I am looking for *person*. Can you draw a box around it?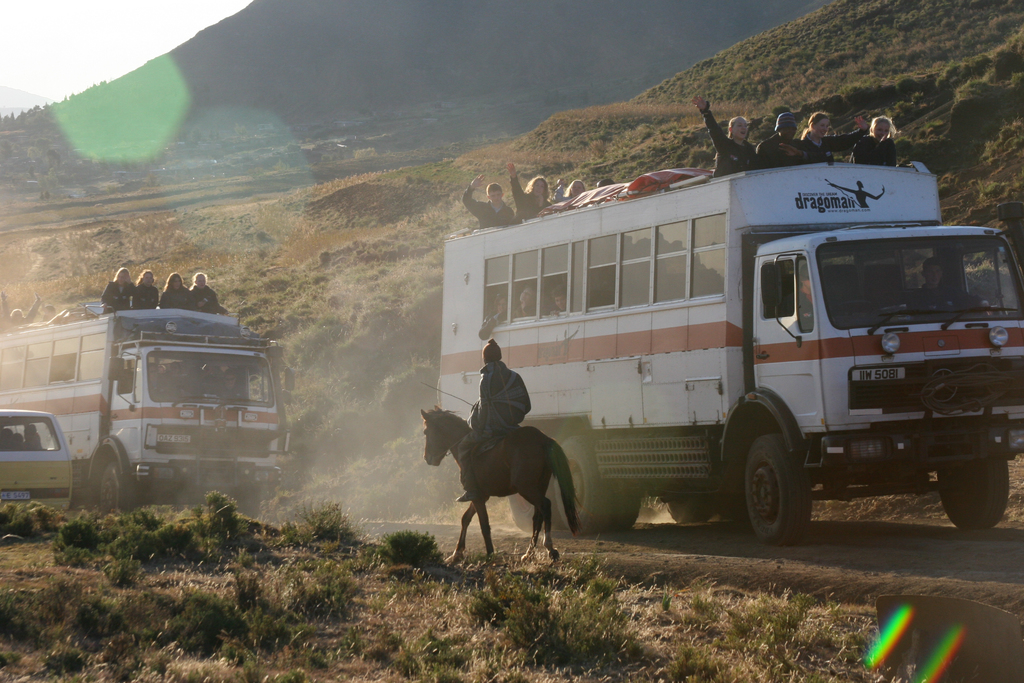
Sure, the bounding box is region(760, 104, 815, 175).
